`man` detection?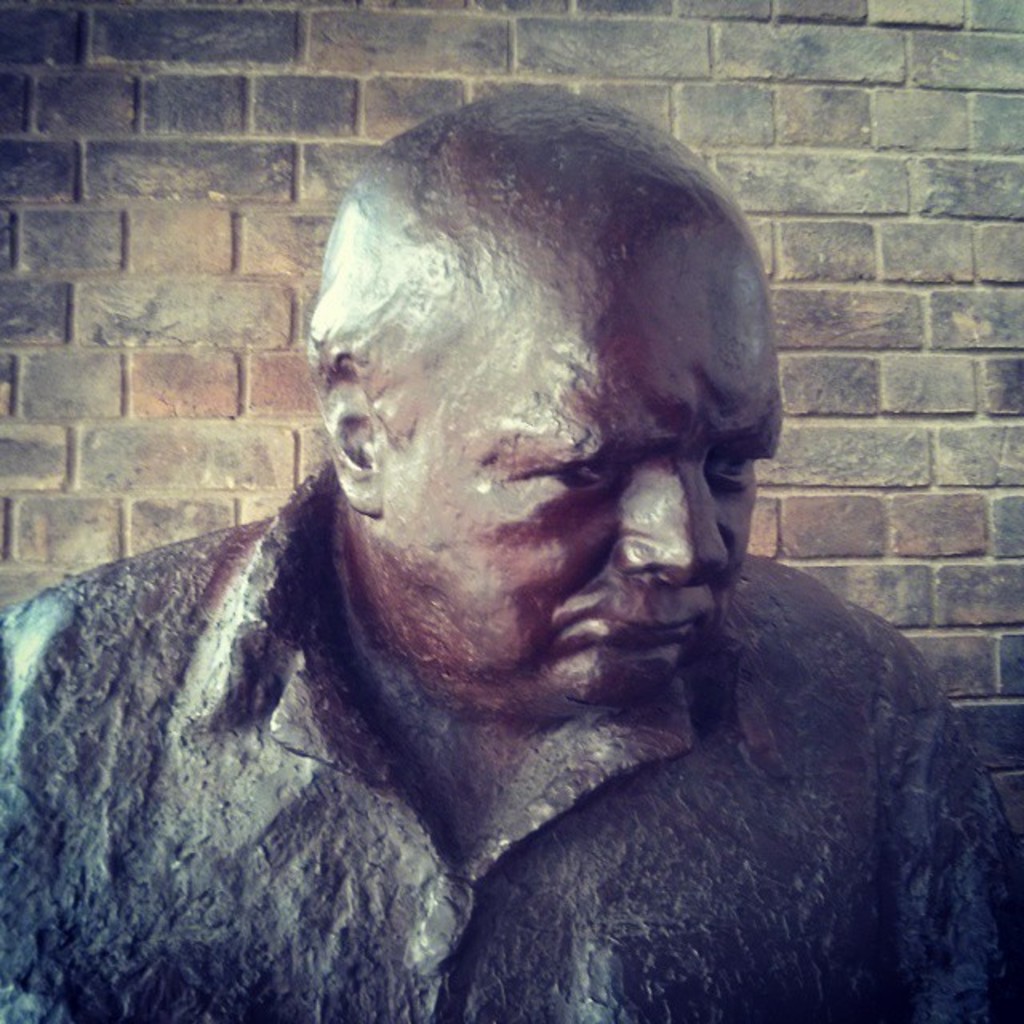
rect(8, 64, 1023, 1013)
